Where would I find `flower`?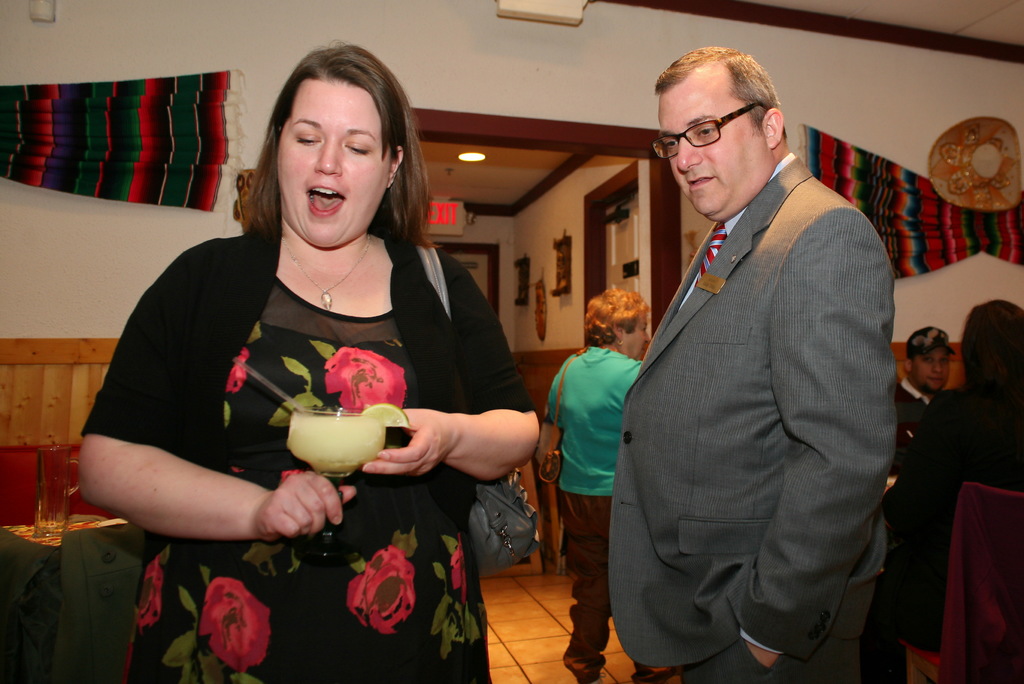
At [left=324, top=343, right=409, bottom=416].
